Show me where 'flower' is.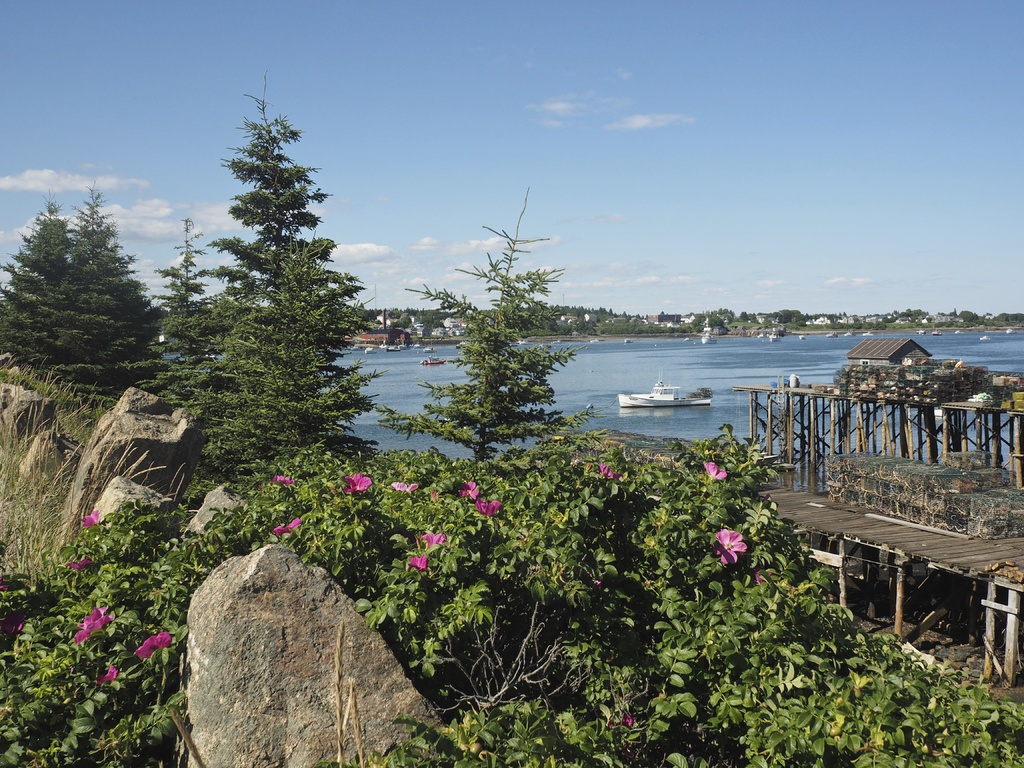
'flower' is at {"left": 703, "top": 462, "right": 727, "bottom": 481}.
